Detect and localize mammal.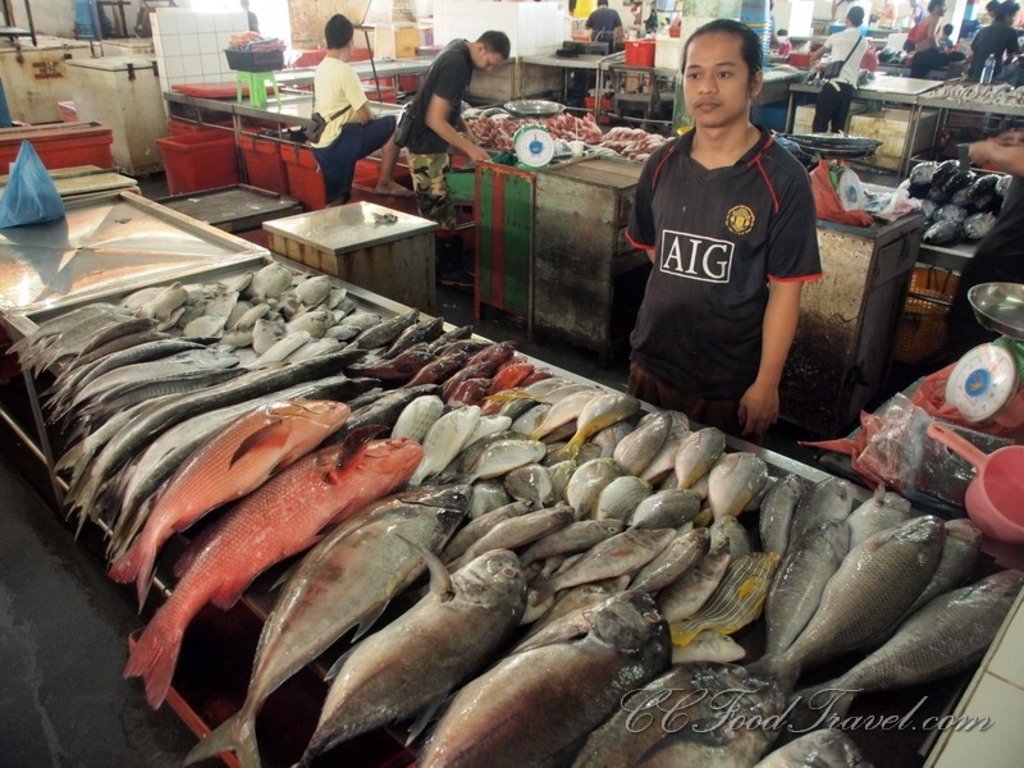
Localized at (x1=397, y1=33, x2=494, y2=202).
